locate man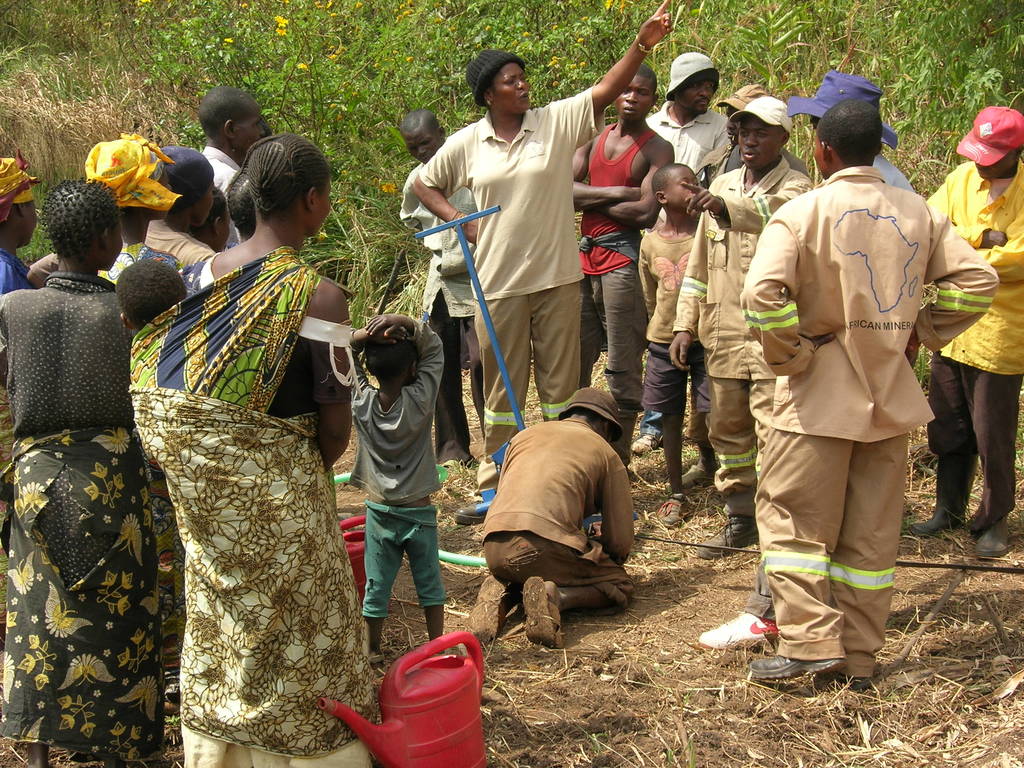
781, 69, 937, 210
